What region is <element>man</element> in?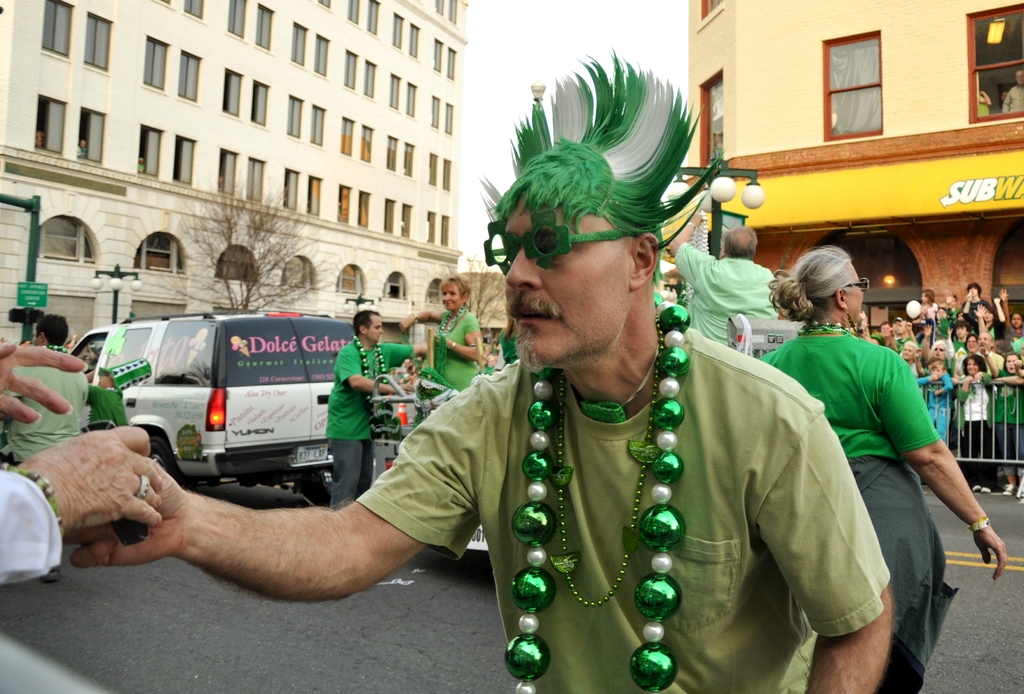
<box>1,313,89,466</box>.
